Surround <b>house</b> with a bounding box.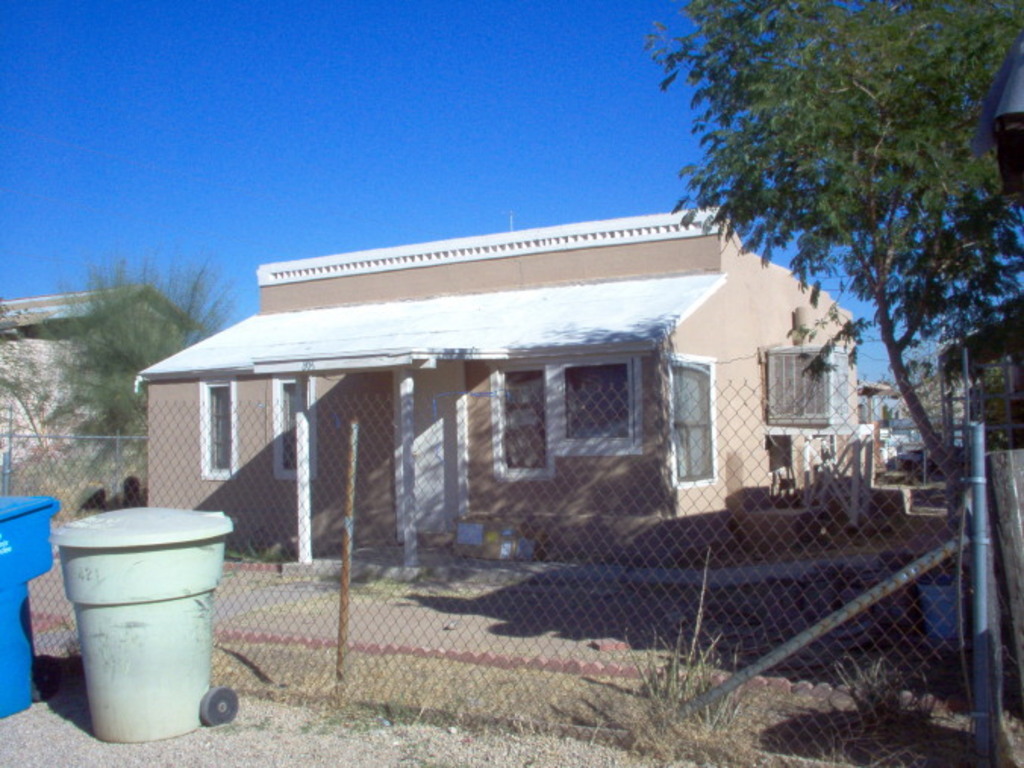
[left=130, top=204, right=860, bottom=559].
